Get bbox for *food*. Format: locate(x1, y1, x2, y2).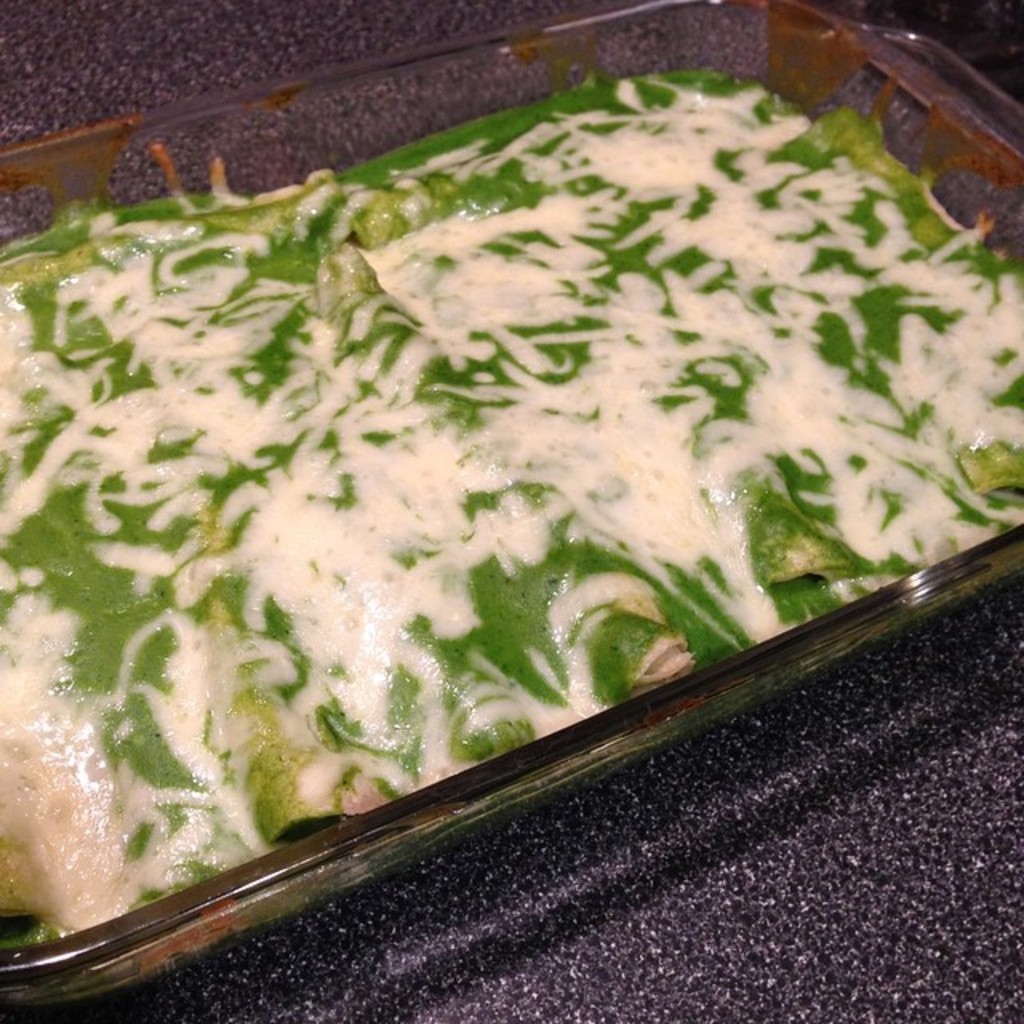
locate(8, 83, 941, 869).
